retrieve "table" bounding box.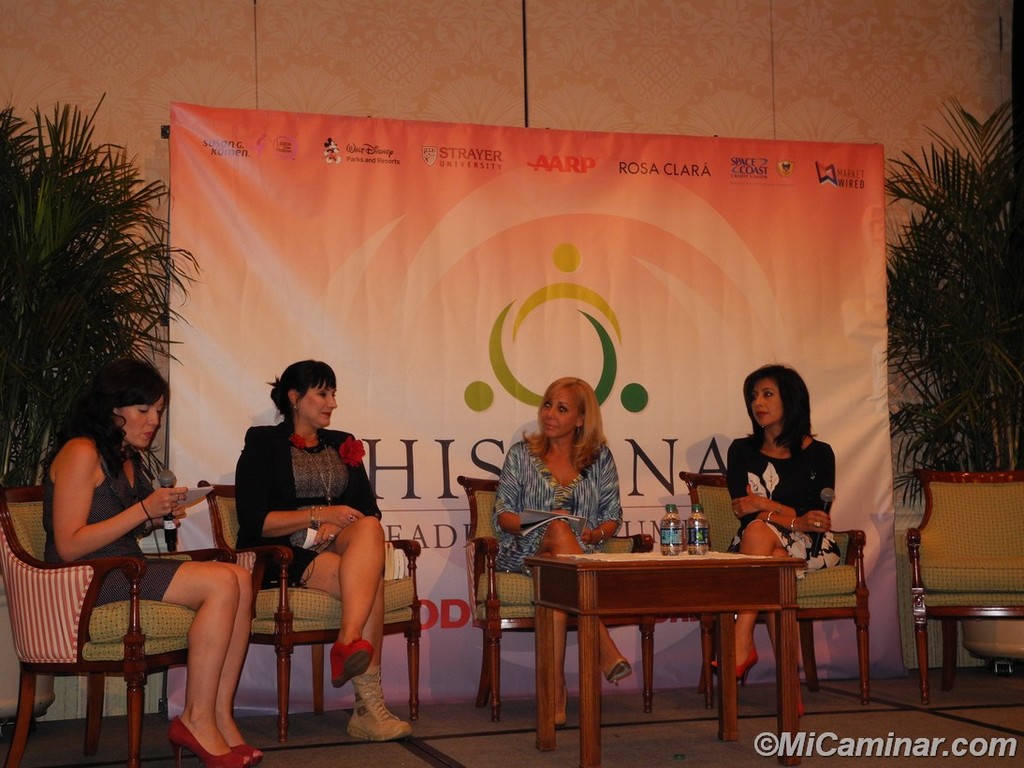
Bounding box: 522:537:800:765.
